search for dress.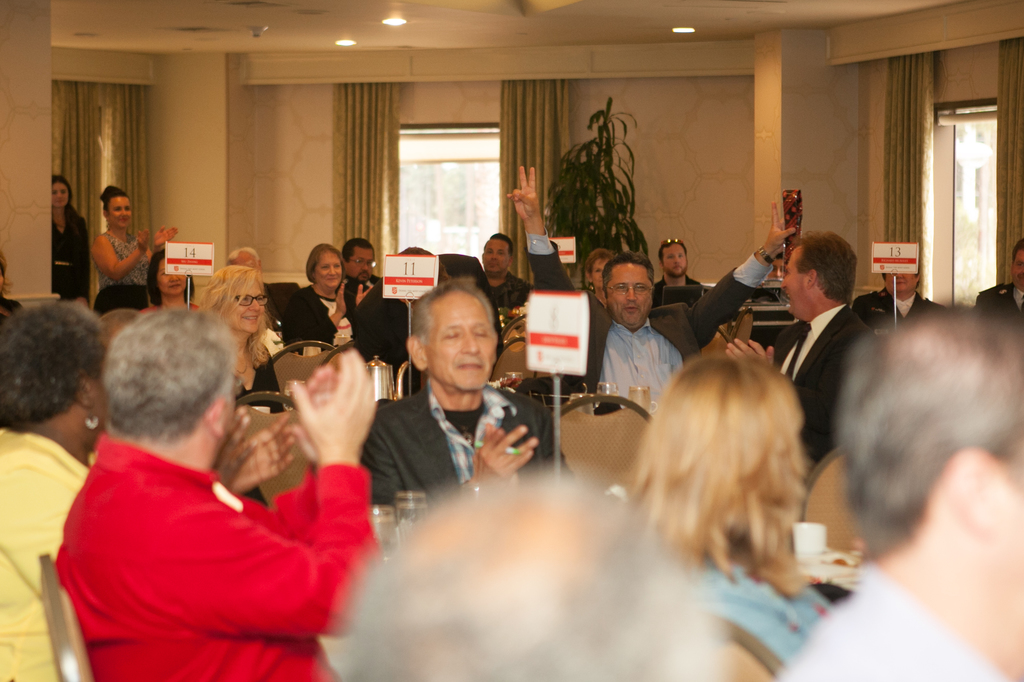
Found at (x1=660, y1=555, x2=831, y2=681).
